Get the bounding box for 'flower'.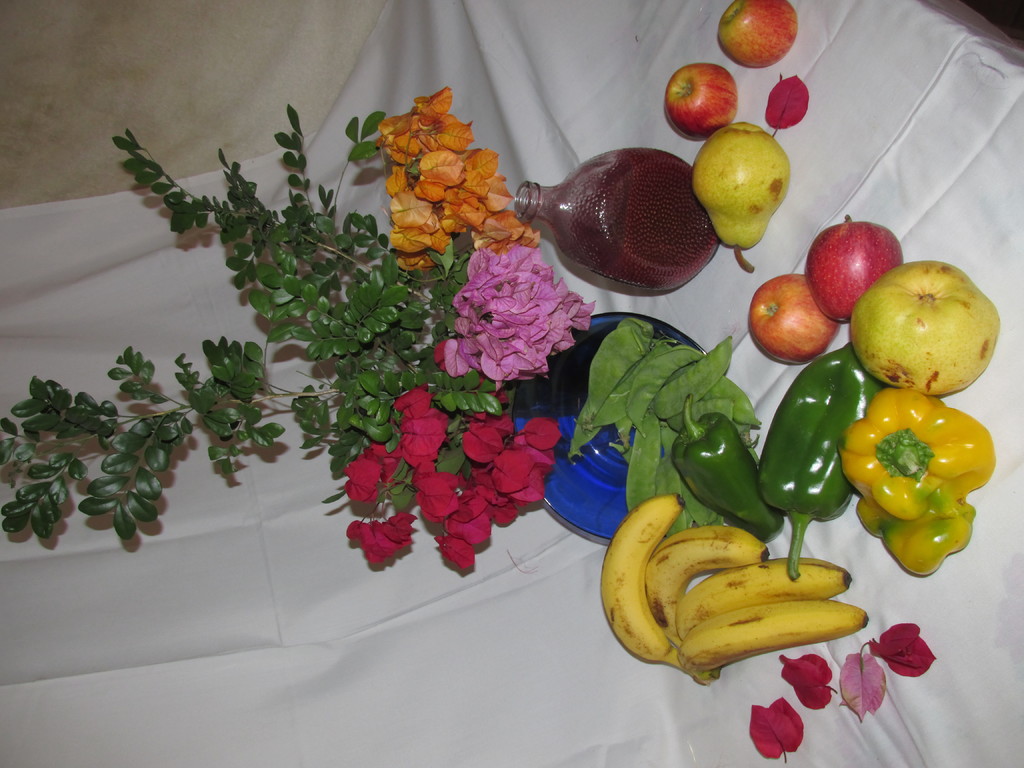
<region>779, 652, 836, 706</region>.
